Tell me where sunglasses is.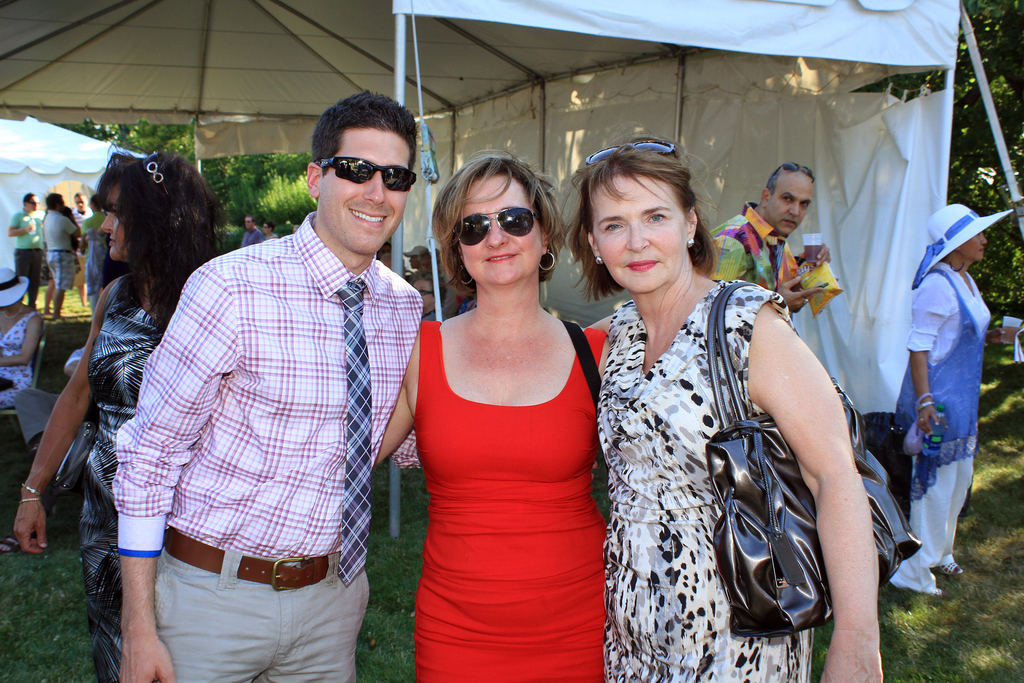
sunglasses is at (left=769, top=162, right=812, bottom=187).
